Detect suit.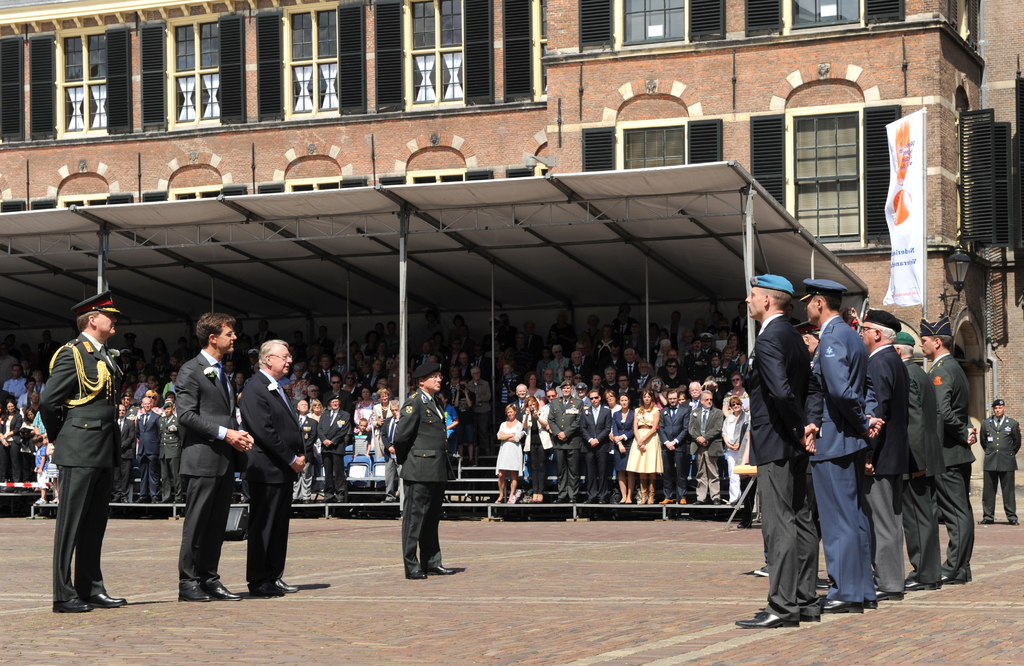
Detected at region(580, 403, 607, 491).
